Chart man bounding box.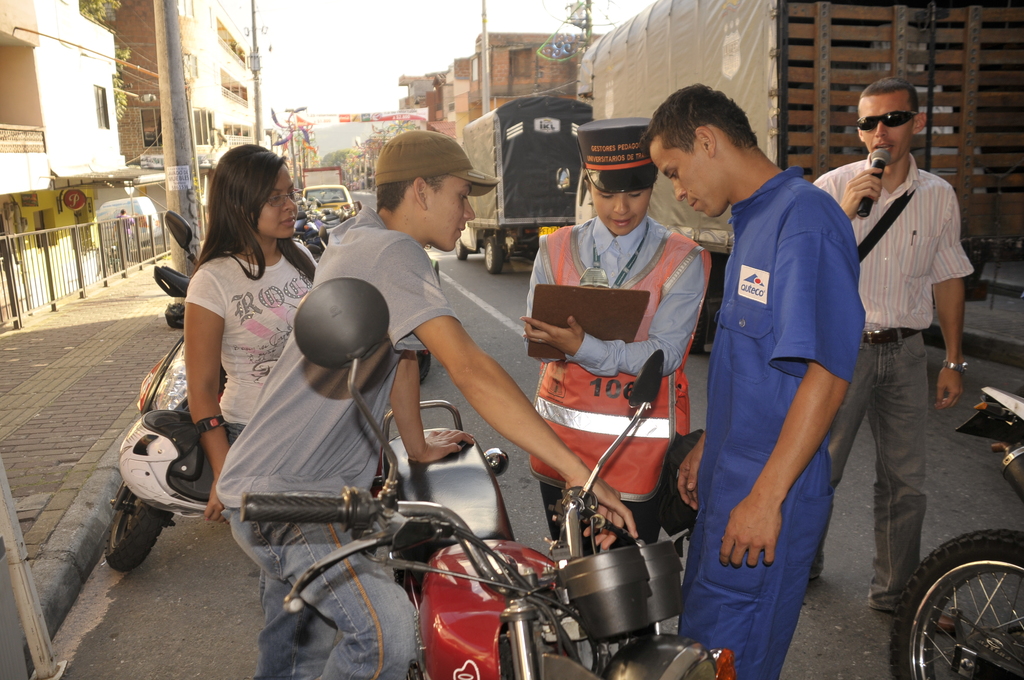
Charted: pyautogui.locateOnScreen(840, 85, 984, 570).
